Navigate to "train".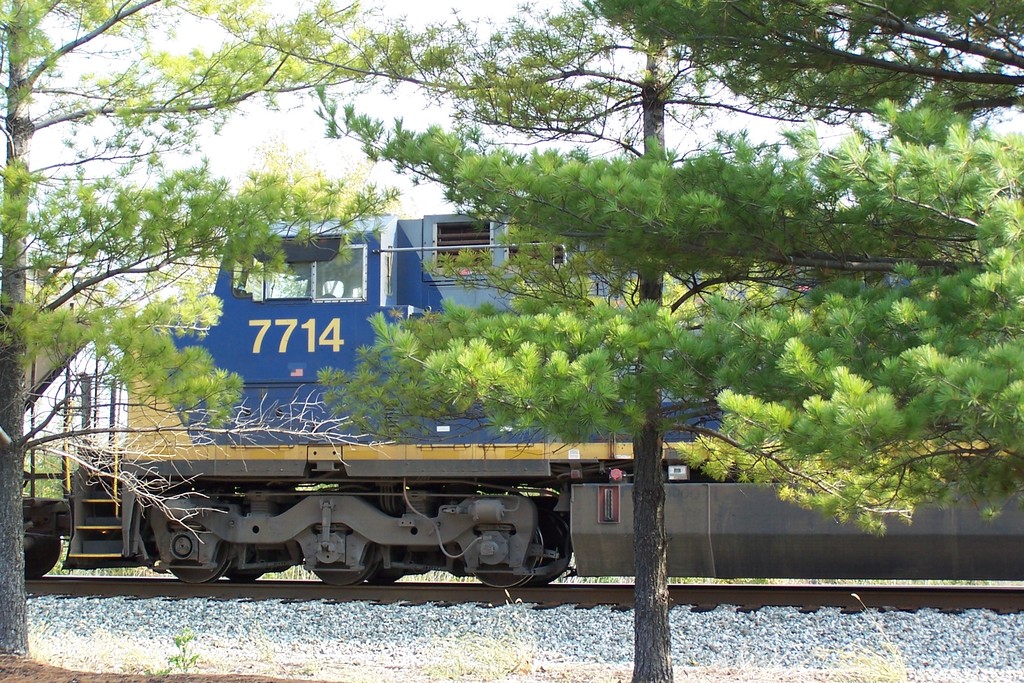
Navigation target: left=17, top=208, right=1023, bottom=584.
